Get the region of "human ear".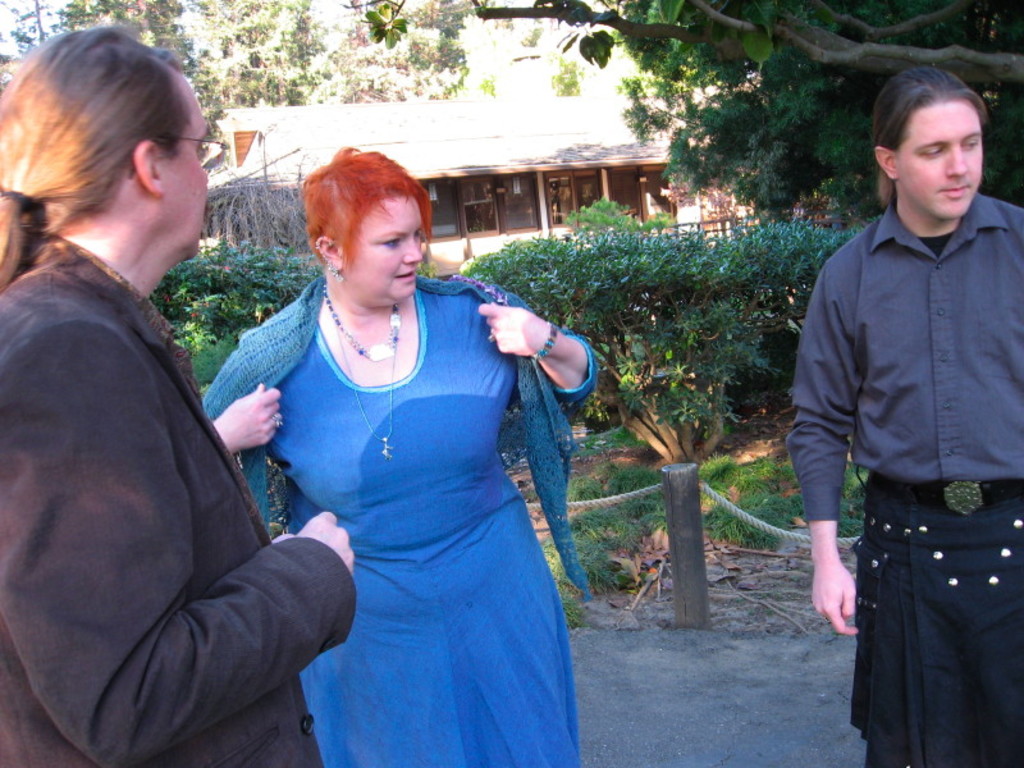
{"left": 316, "top": 236, "right": 348, "bottom": 271}.
